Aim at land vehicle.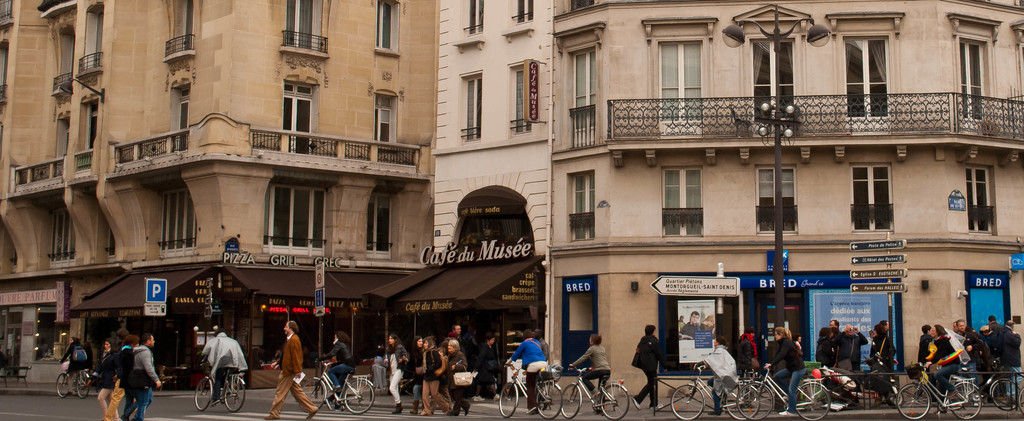
Aimed at 895 360 984 420.
